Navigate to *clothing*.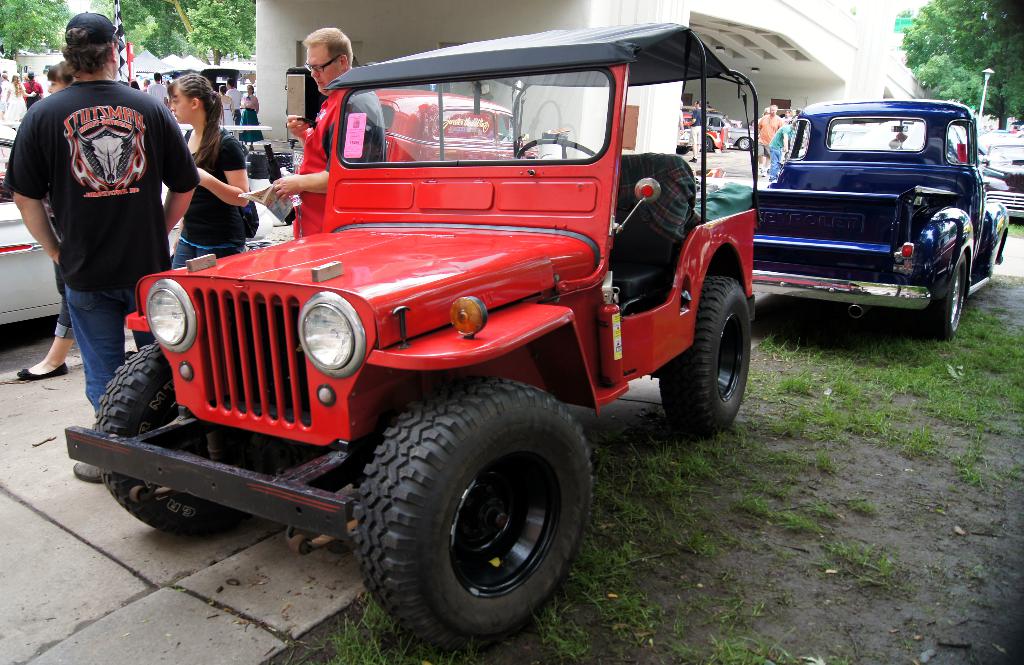
Navigation target: (45, 199, 76, 343).
